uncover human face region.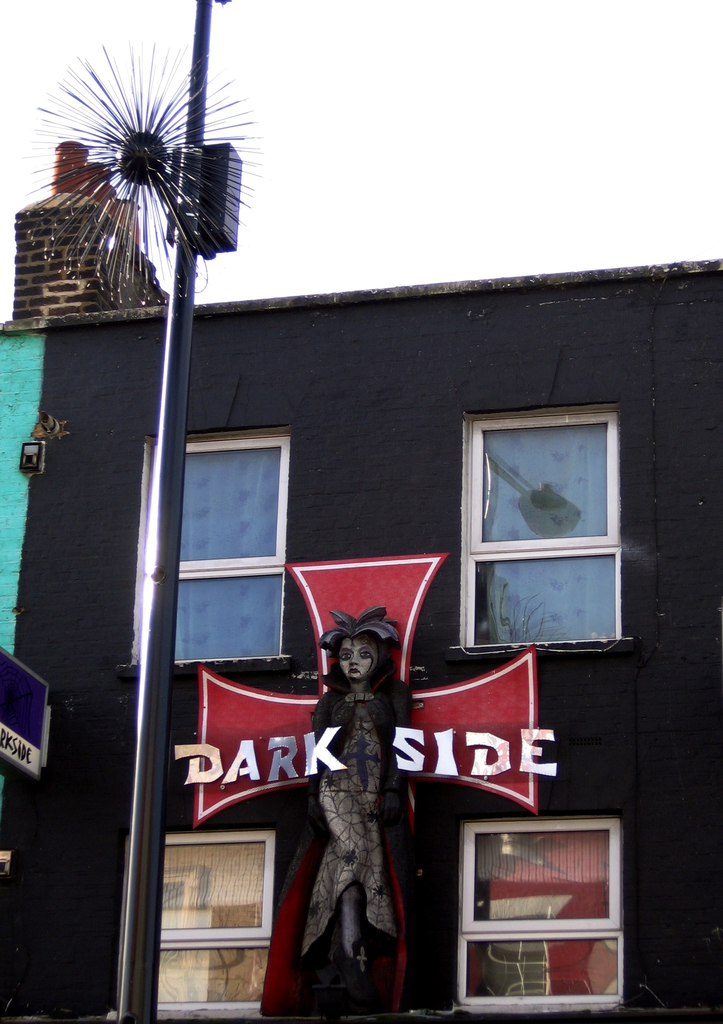
Uncovered: 334:640:368:676.
